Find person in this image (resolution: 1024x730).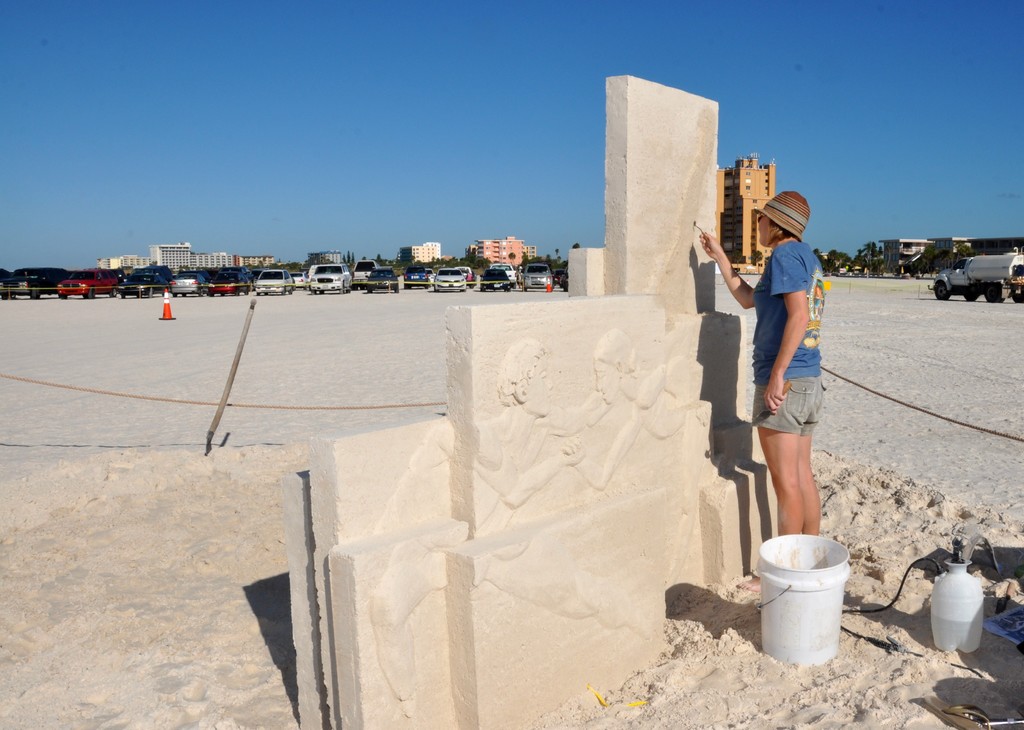
box=[707, 189, 854, 585].
